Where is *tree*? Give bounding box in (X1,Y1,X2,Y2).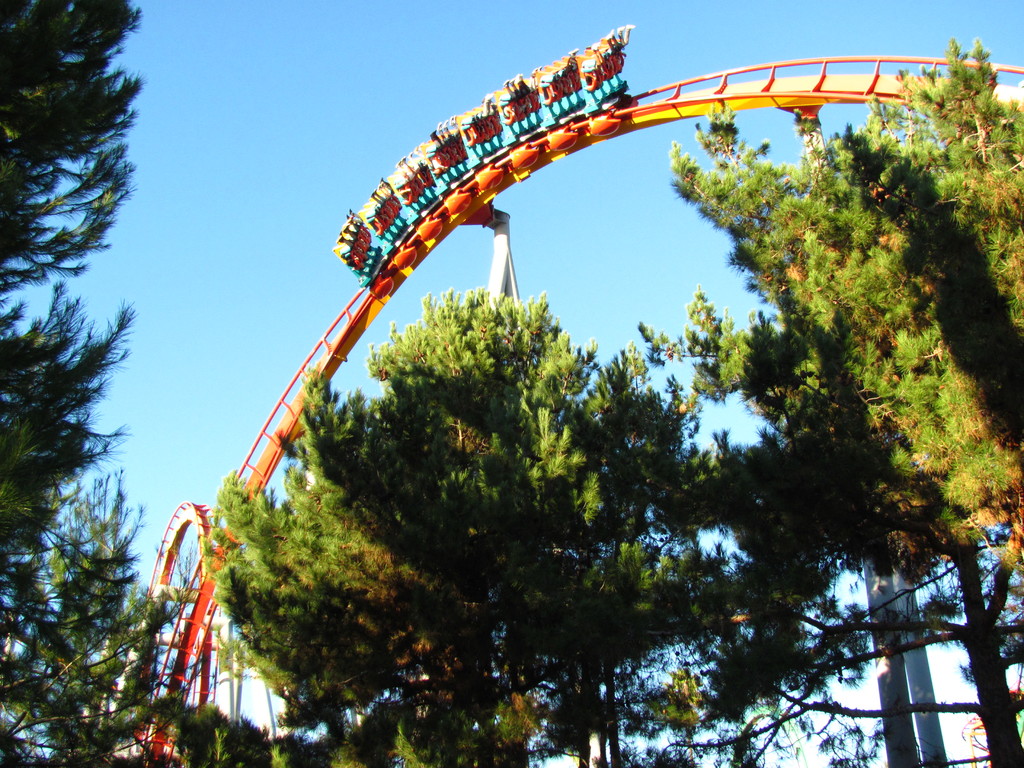
(0,0,188,767).
